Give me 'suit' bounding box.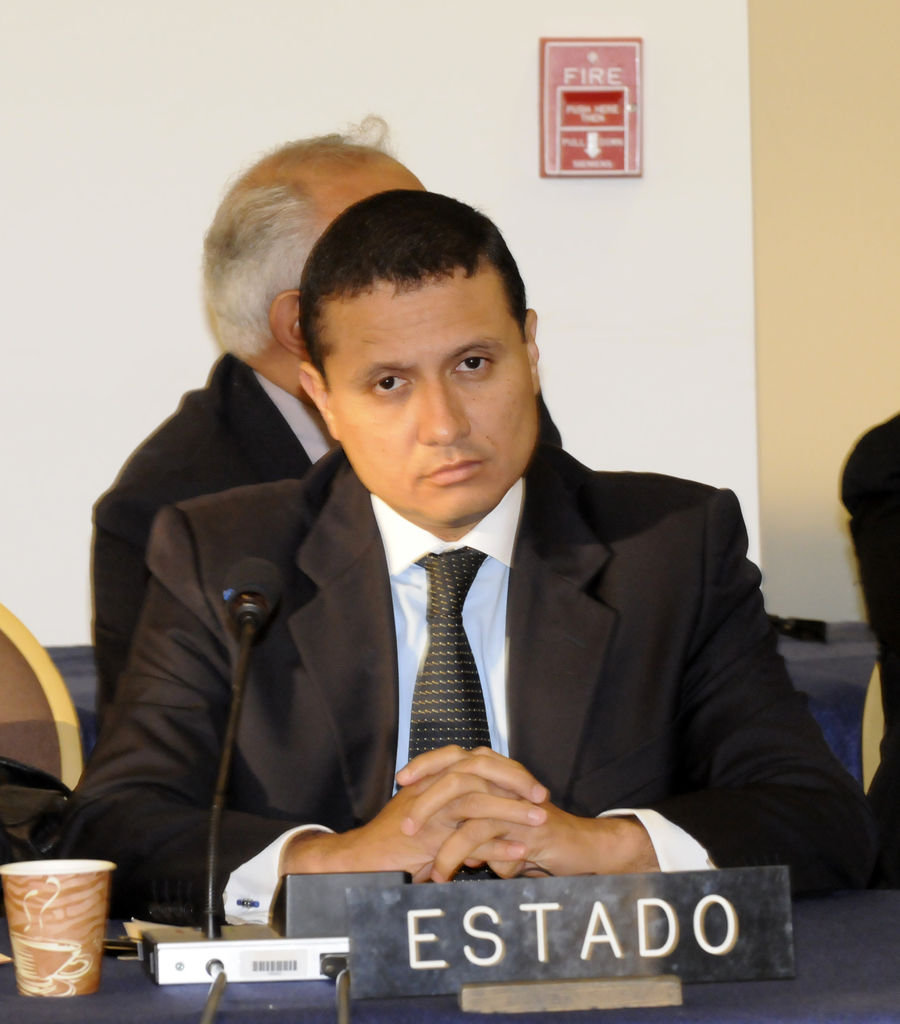
(left=95, top=353, right=599, bottom=815).
